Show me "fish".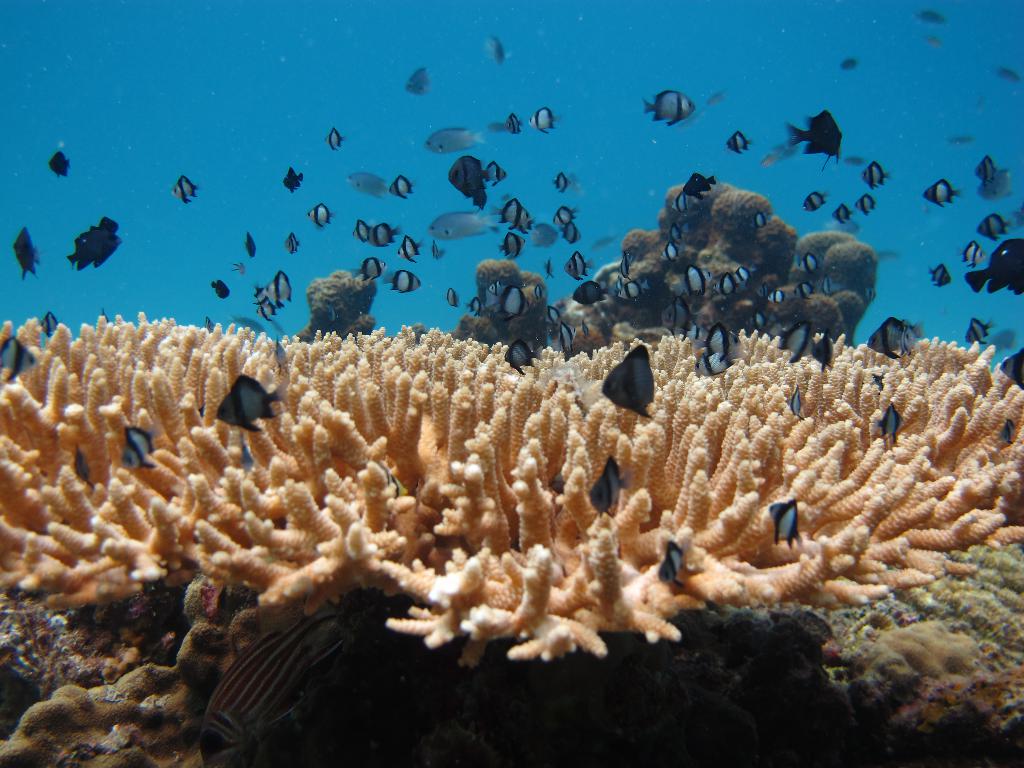
"fish" is here: detection(287, 227, 298, 256).
